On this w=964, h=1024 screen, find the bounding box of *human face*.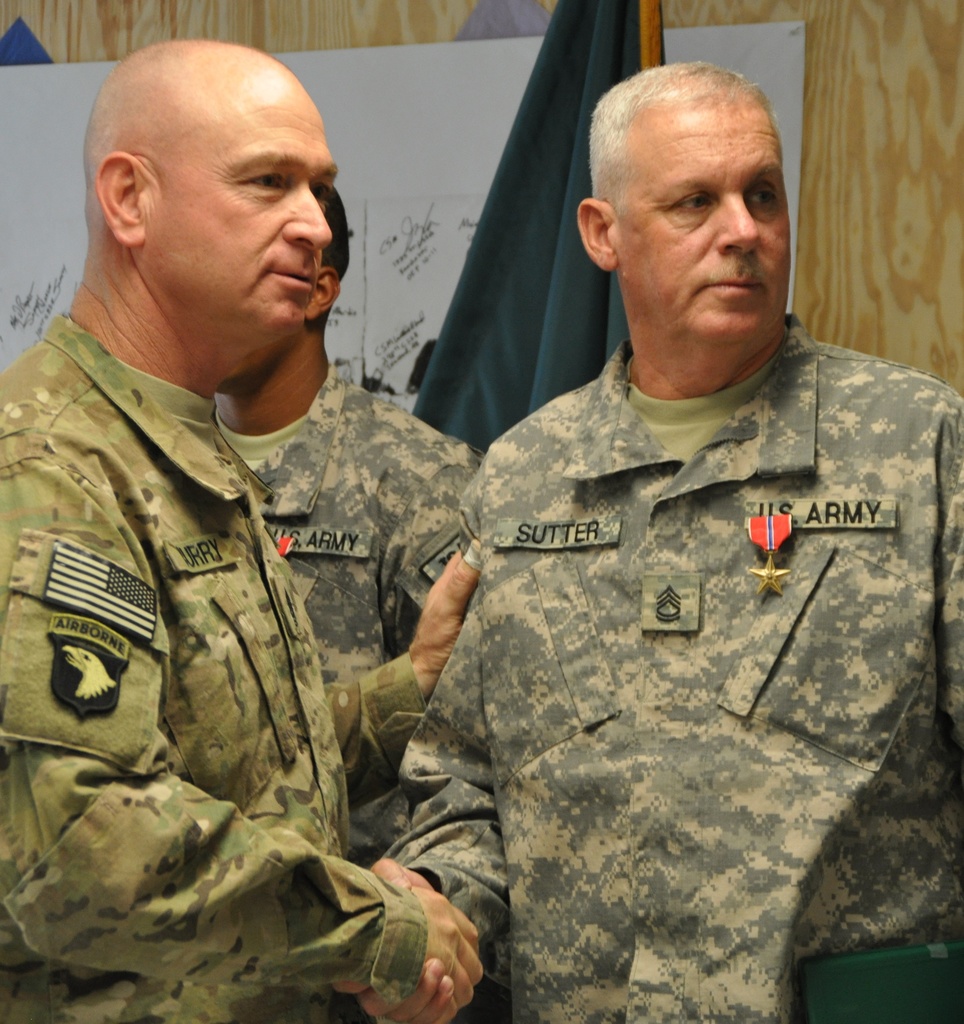
Bounding box: <box>143,85,339,355</box>.
